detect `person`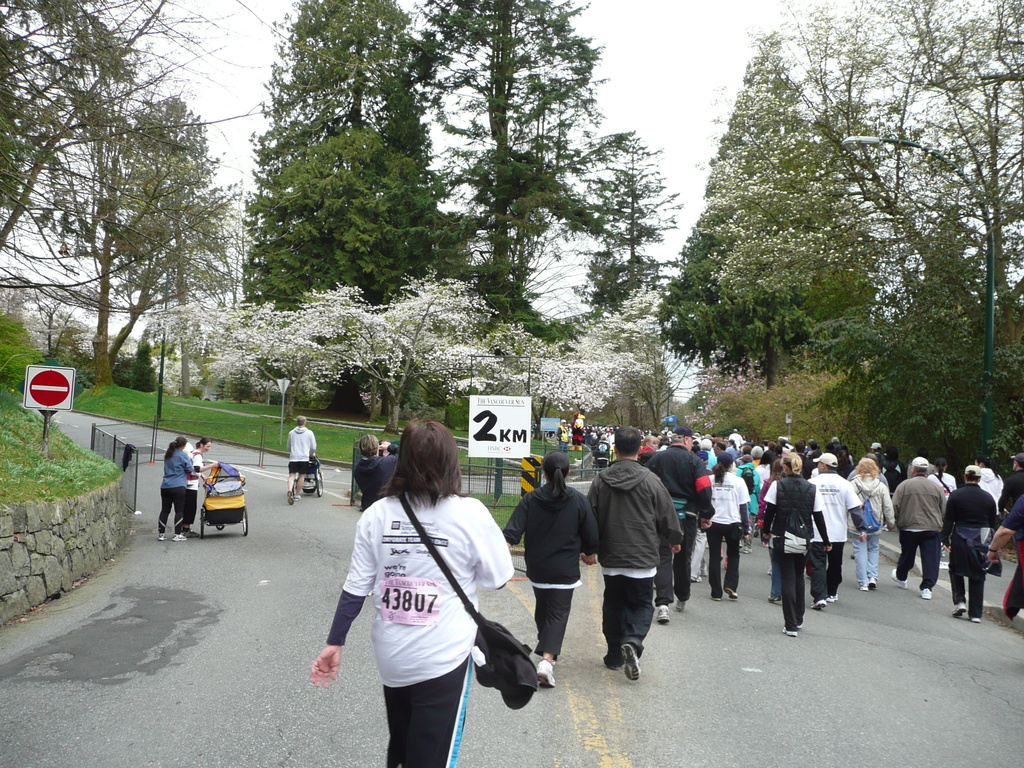
<region>502, 450, 593, 688</region>
